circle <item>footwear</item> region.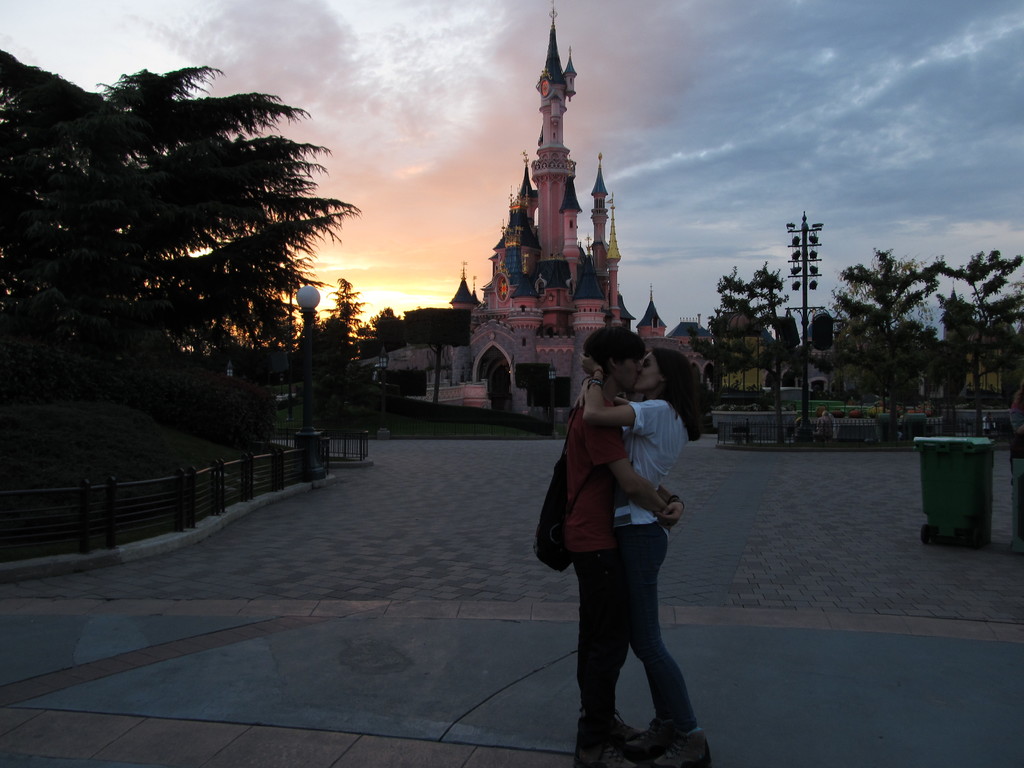
Region: <bbox>646, 726, 710, 767</bbox>.
